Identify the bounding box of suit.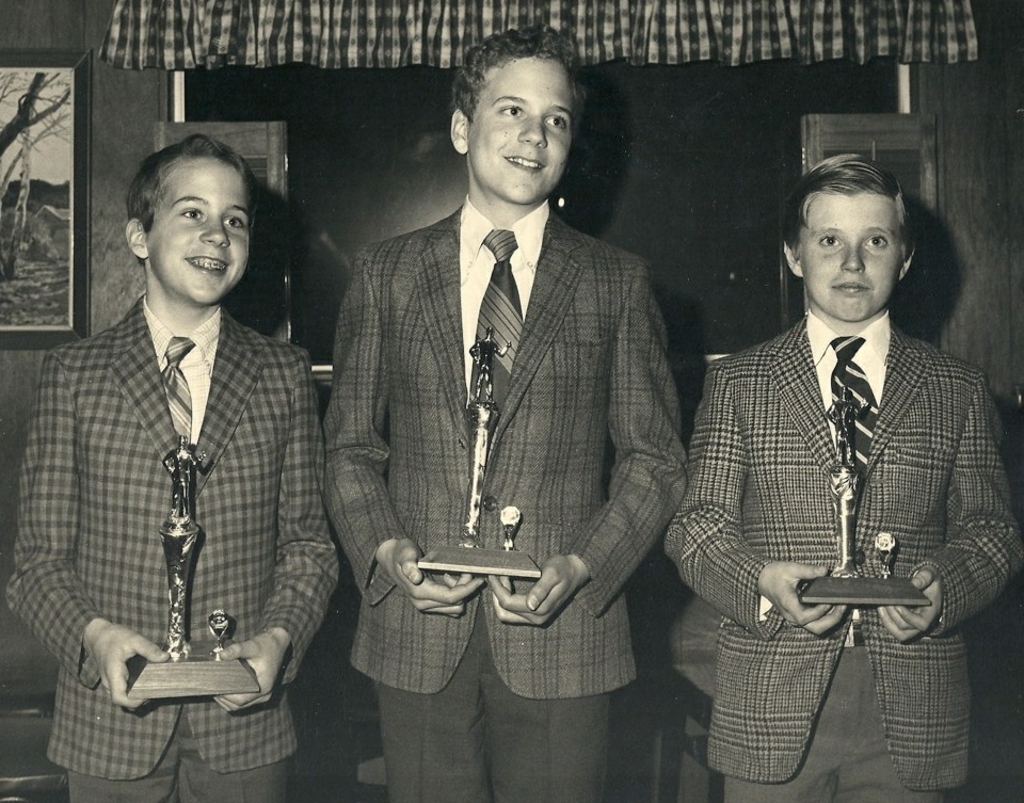
{"x1": 321, "y1": 195, "x2": 686, "y2": 802}.
